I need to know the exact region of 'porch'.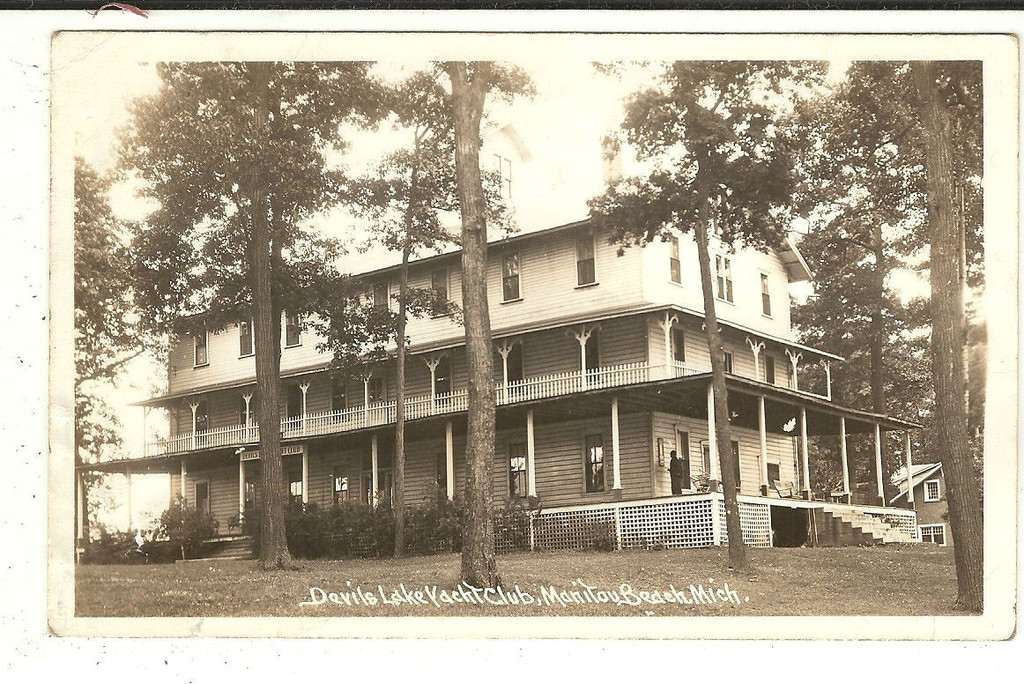
Region: <region>140, 358, 716, 457</region>.
